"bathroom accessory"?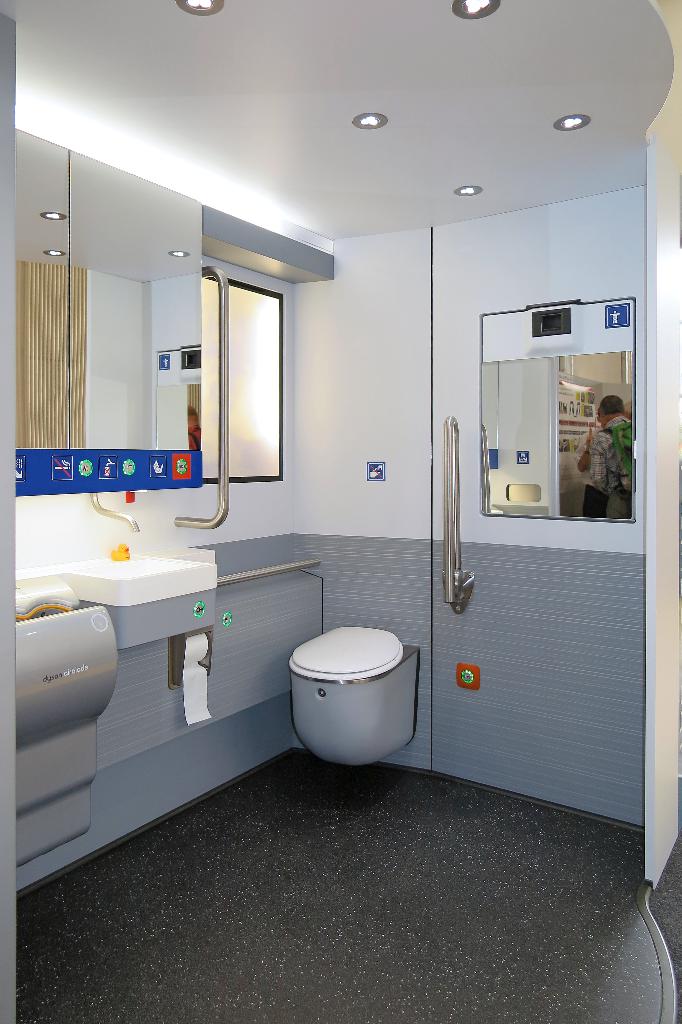
(90,490,148,533)
